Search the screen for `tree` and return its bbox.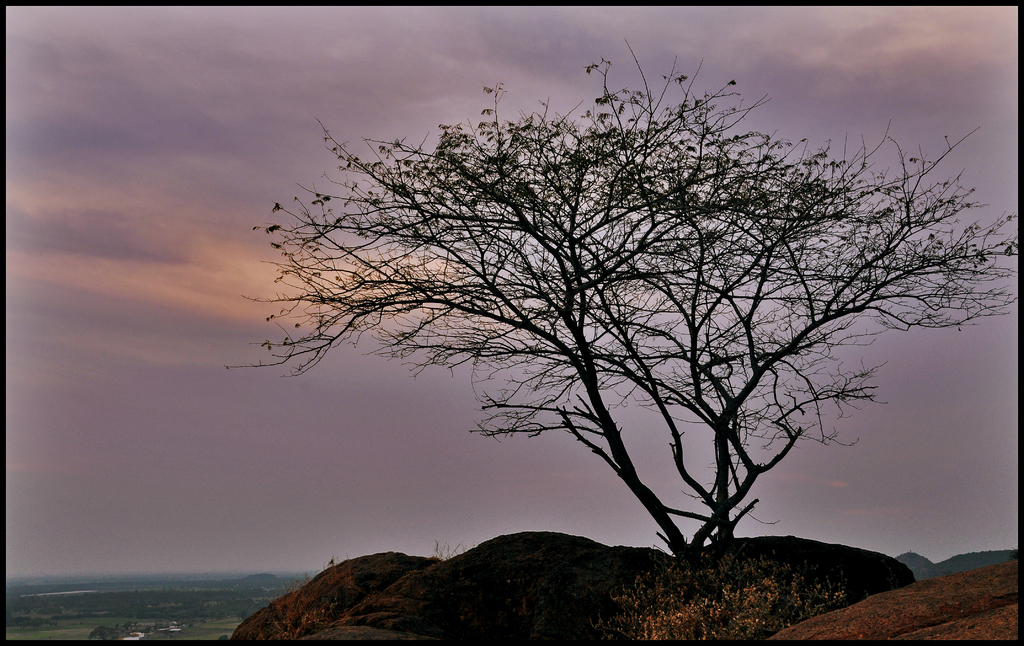
Found: <bbox>232, 42, 1020, 577</bbox>.
